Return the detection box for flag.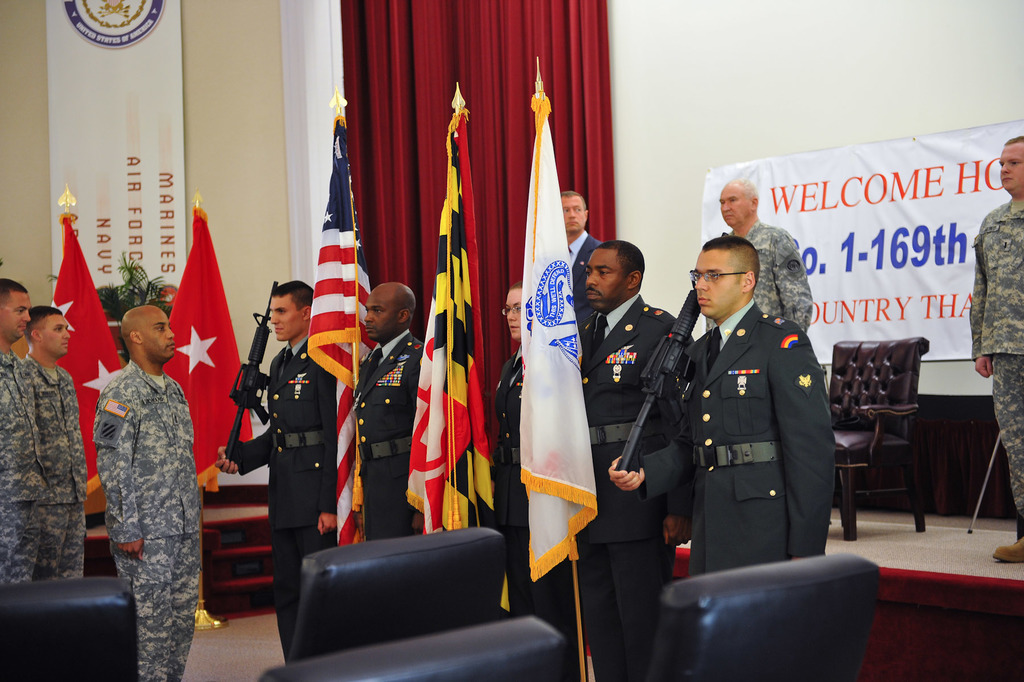
[x1=56, y1=226, x2=121, y2=500].
